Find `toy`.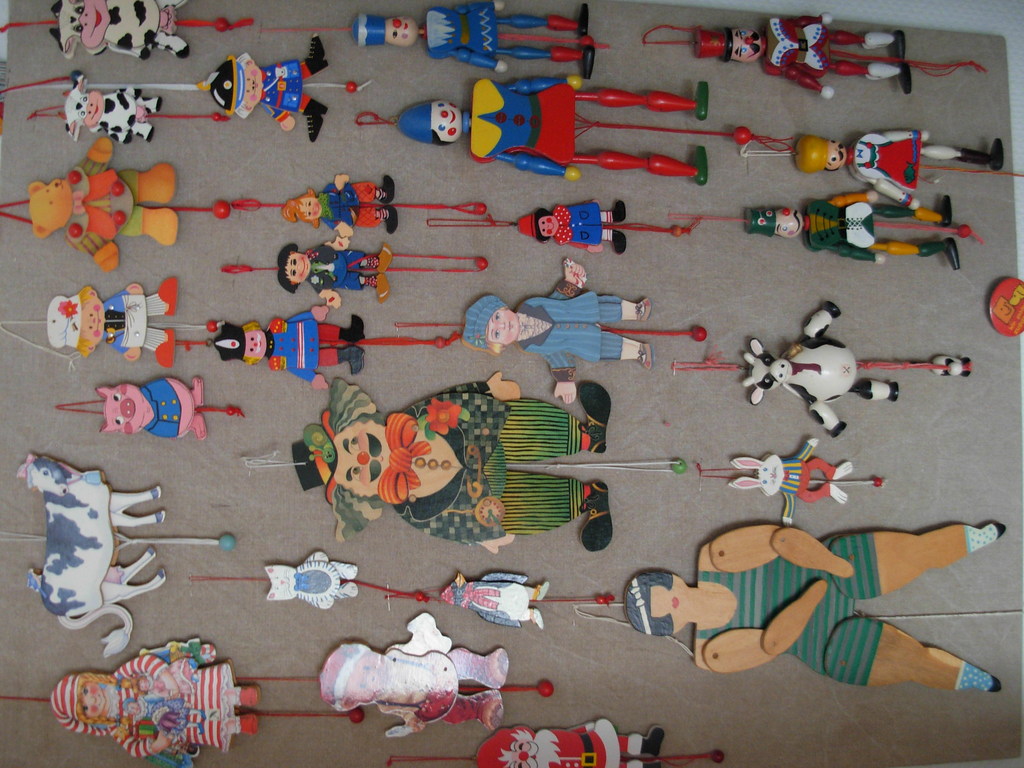
l=465, t=259, r=653, b=394.
